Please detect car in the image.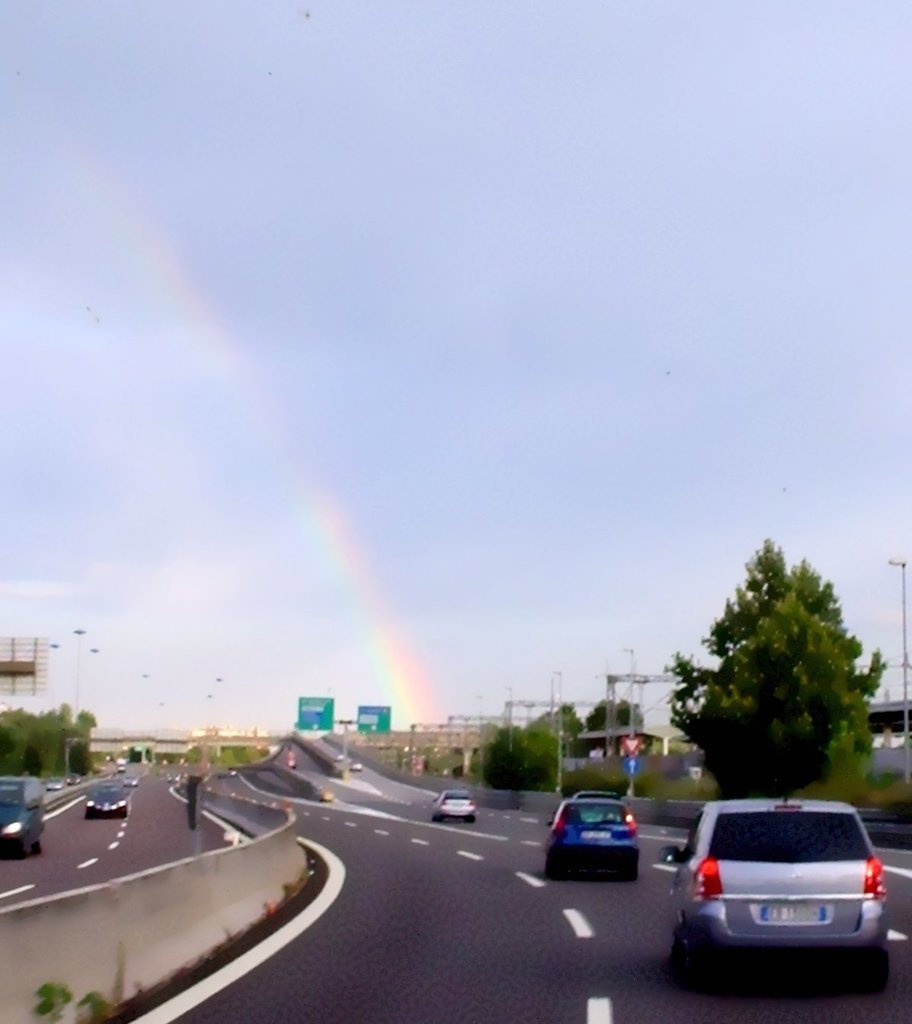
[x1=431, y1=791, x2=480, y2=822].
